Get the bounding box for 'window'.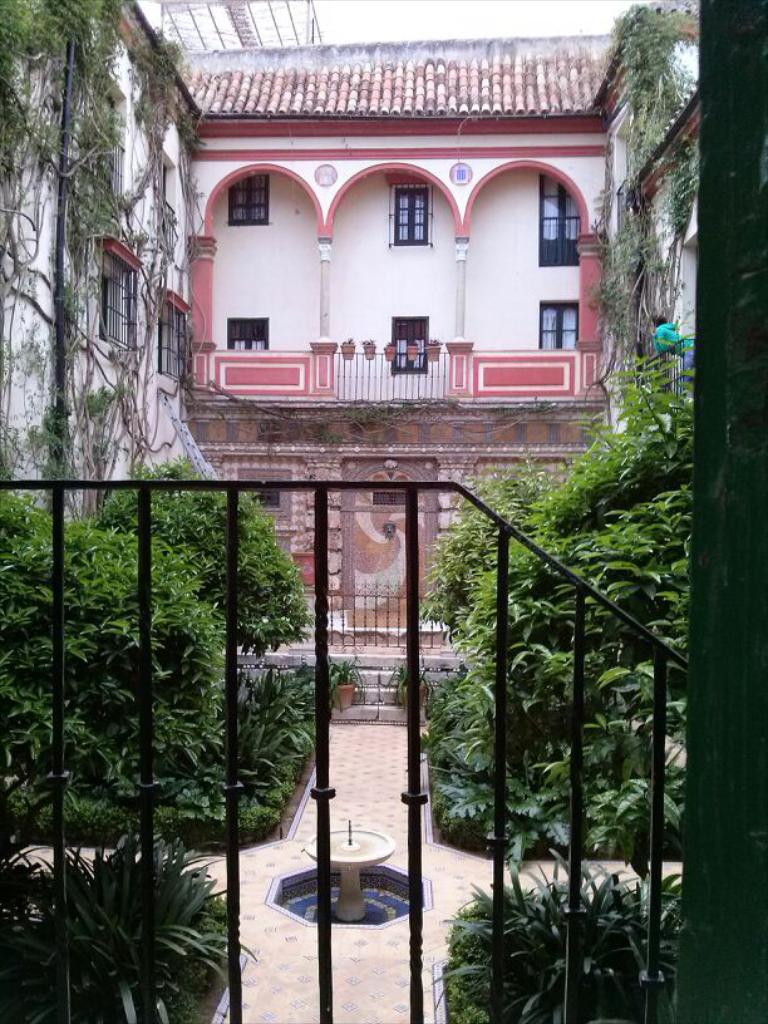
<bbox>538, 172, 581, 264</bbox>.
